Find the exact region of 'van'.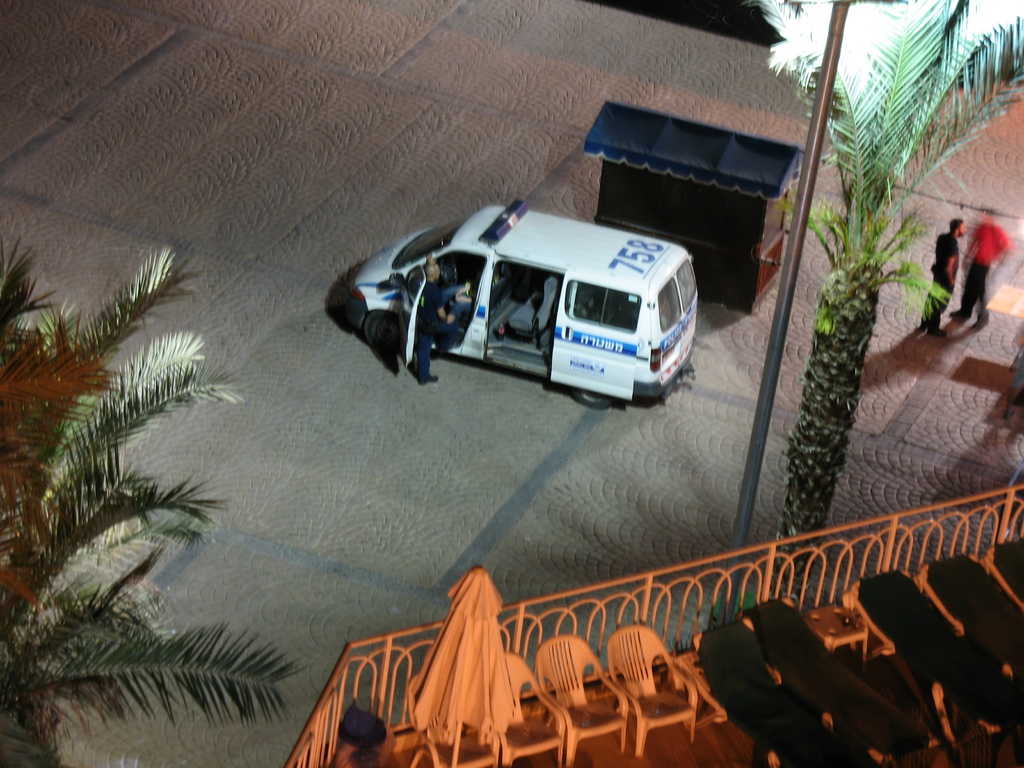
Exact region: rect(345, 197, 700, 412).
